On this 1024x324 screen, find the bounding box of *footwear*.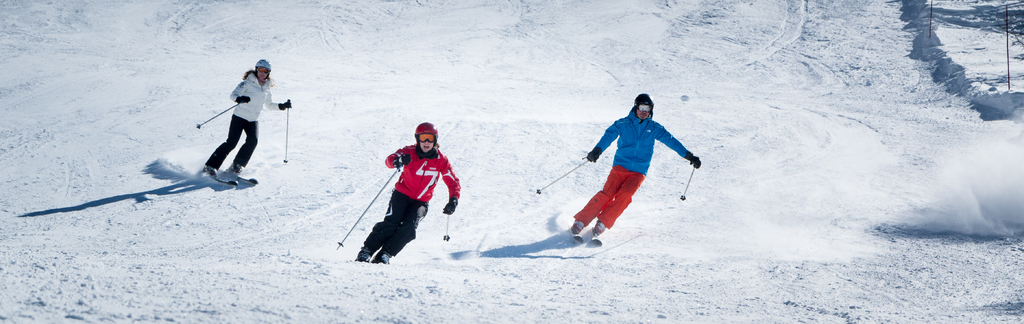
Bounding box: <region>205, 161, 216, 175</region>.
